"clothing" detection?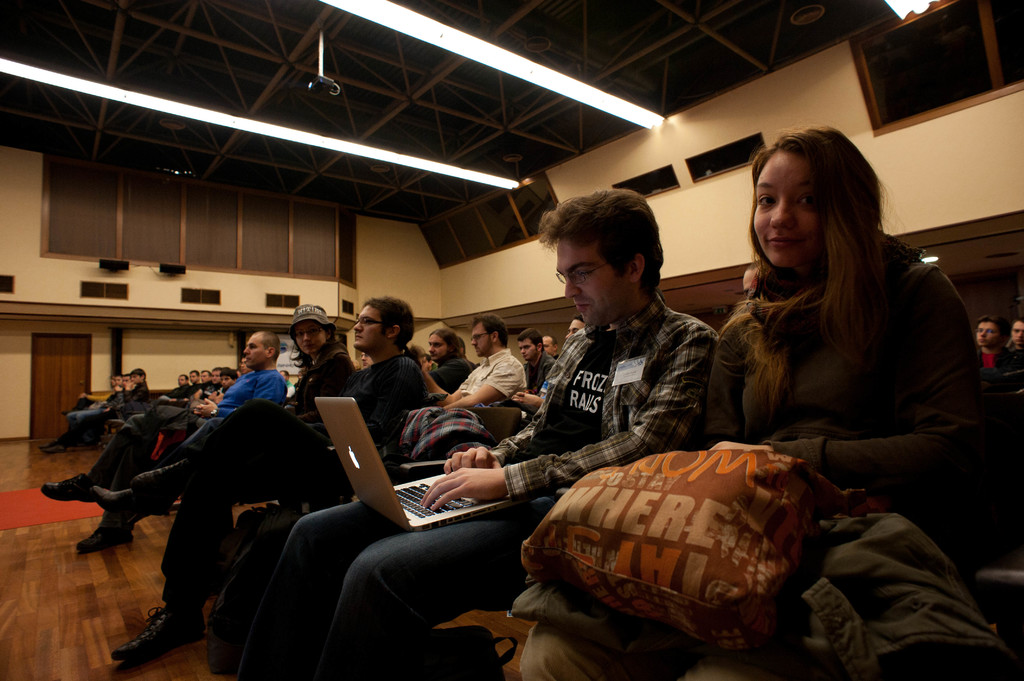
detection(156, 323, 423, 598)
